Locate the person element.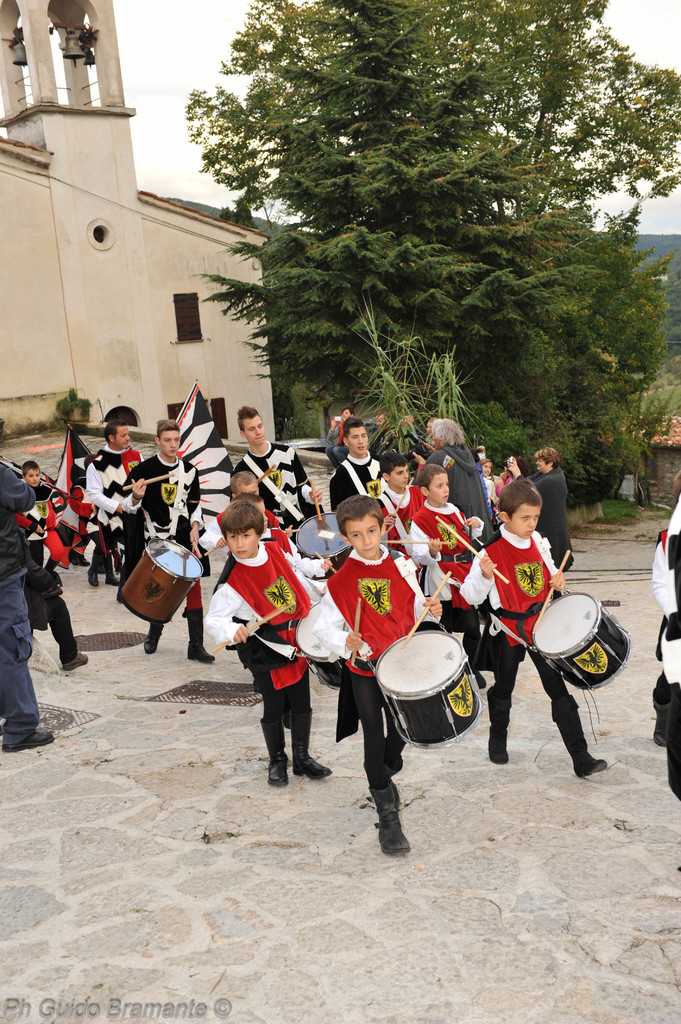
Element bbox: bbox=[458, 476, 614, 774].
